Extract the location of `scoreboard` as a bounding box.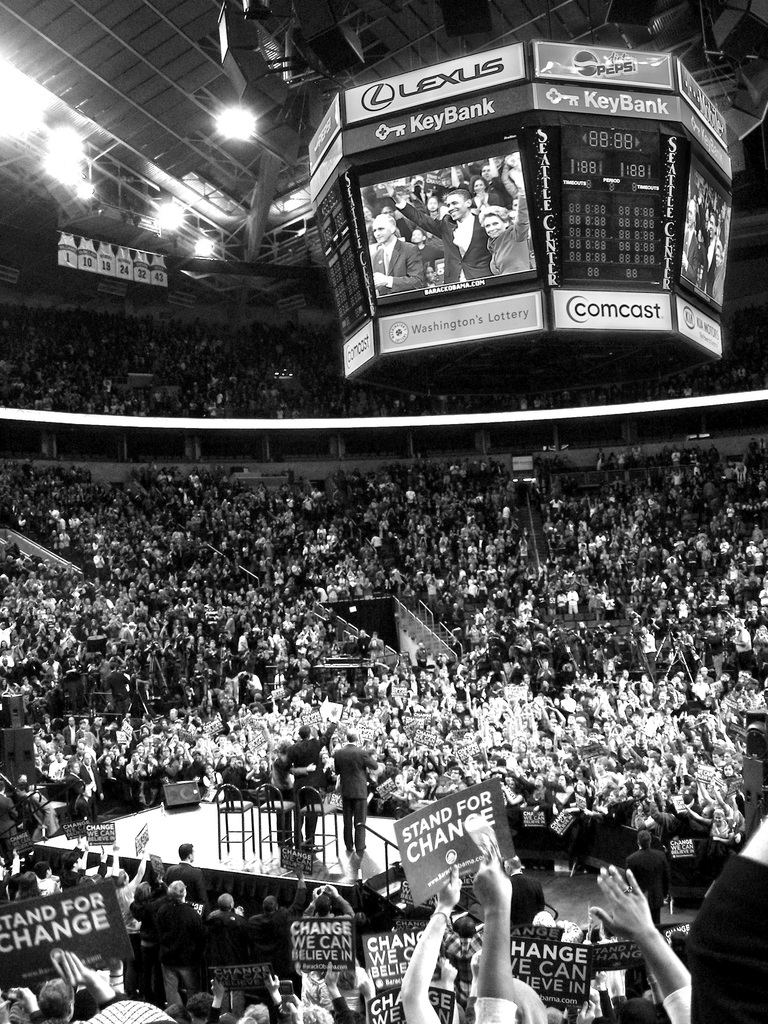
x1=302 y1=24 x2=744 y2=398.
